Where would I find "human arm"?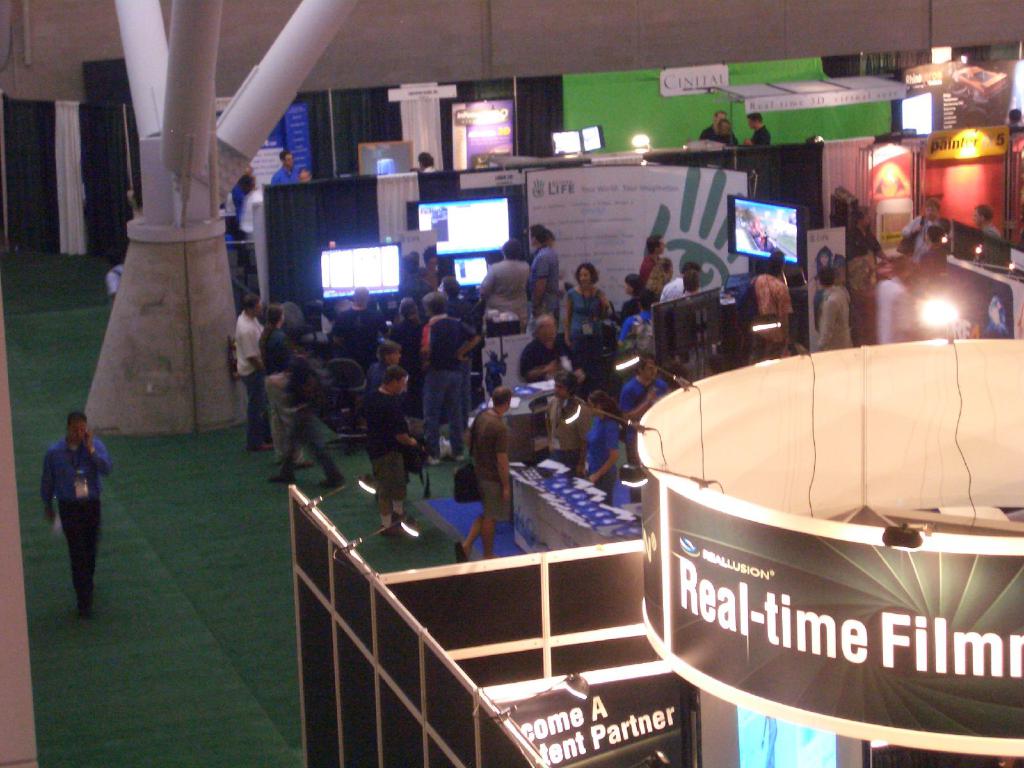
At 479,265,495,298.
